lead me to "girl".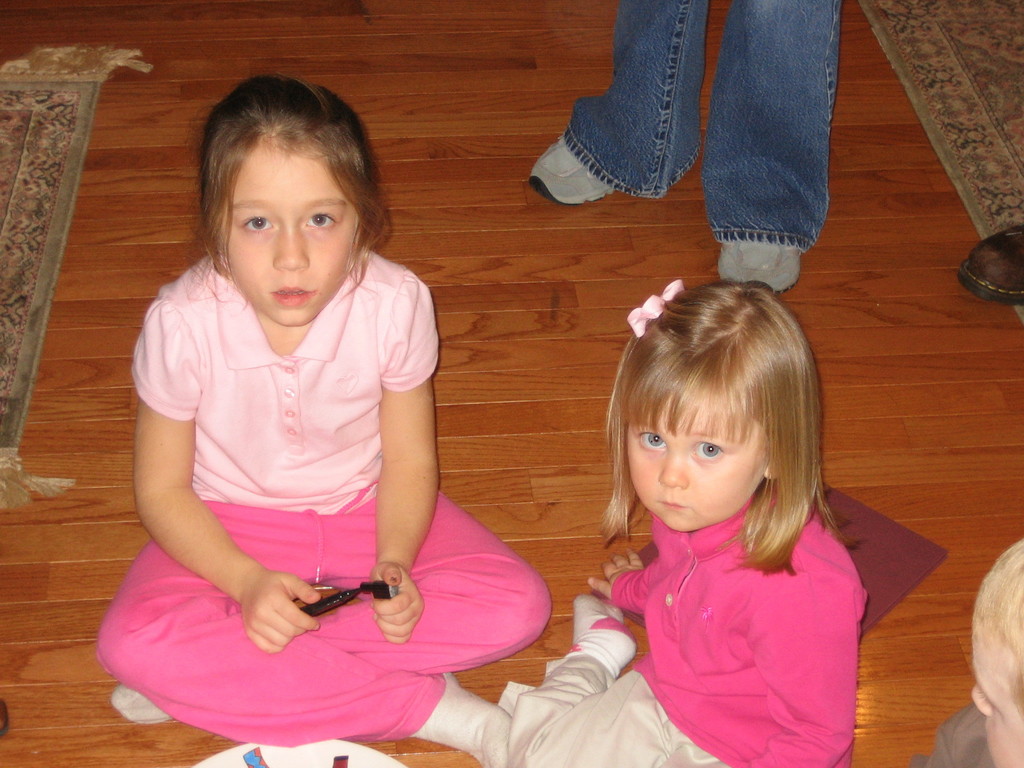
Lead to left=503, top=264, right=871, bottom=767.
